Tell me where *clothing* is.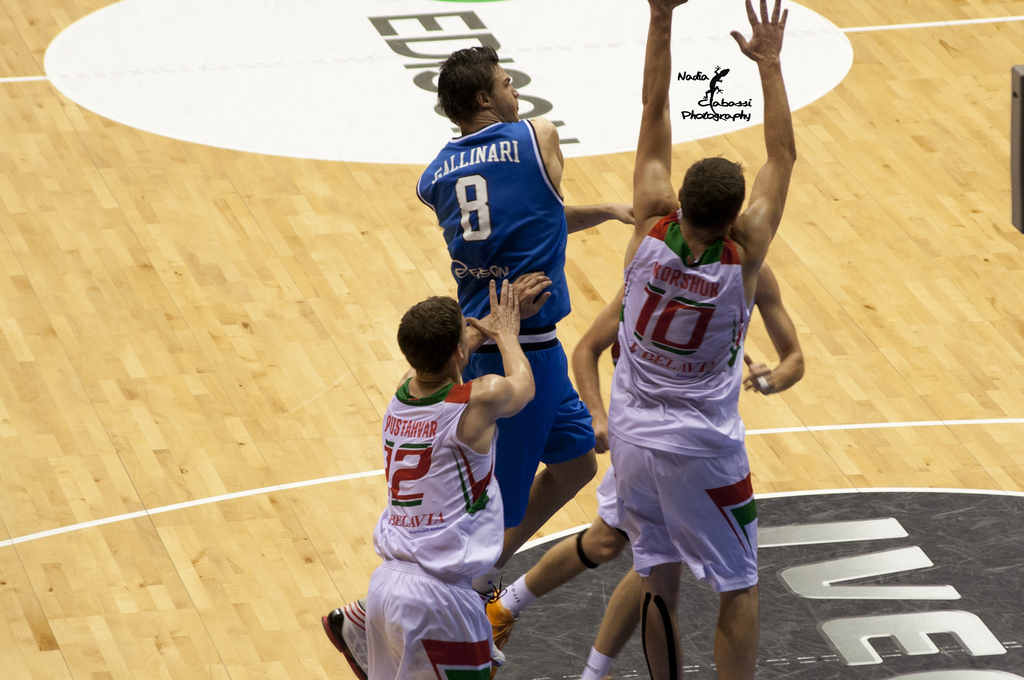
*clothing* is at box(600, 192, 794, 614).
